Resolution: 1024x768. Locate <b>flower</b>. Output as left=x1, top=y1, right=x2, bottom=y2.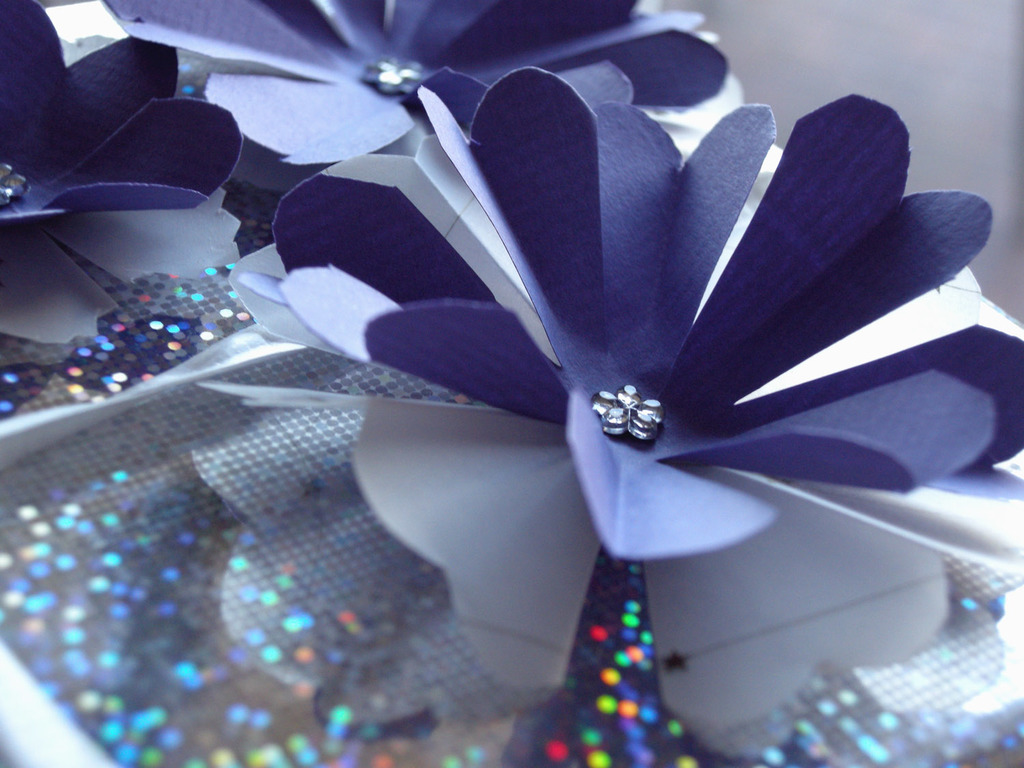
left=392, top=67, right=965, bottom=612.
